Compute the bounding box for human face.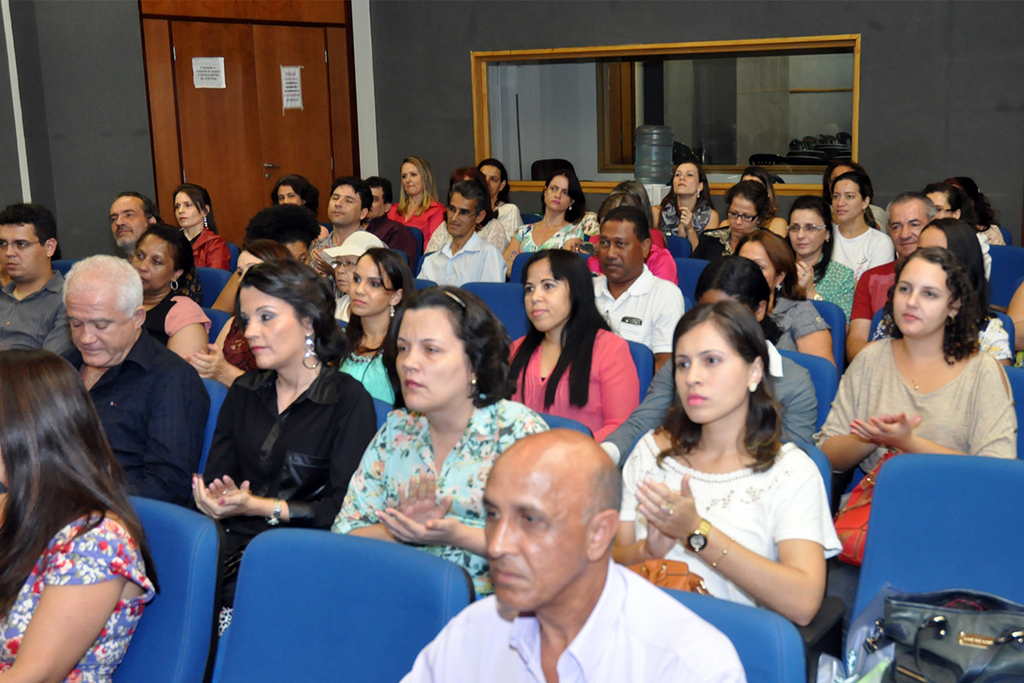
<bbox>446, 192, 480, 236</bbox>.
